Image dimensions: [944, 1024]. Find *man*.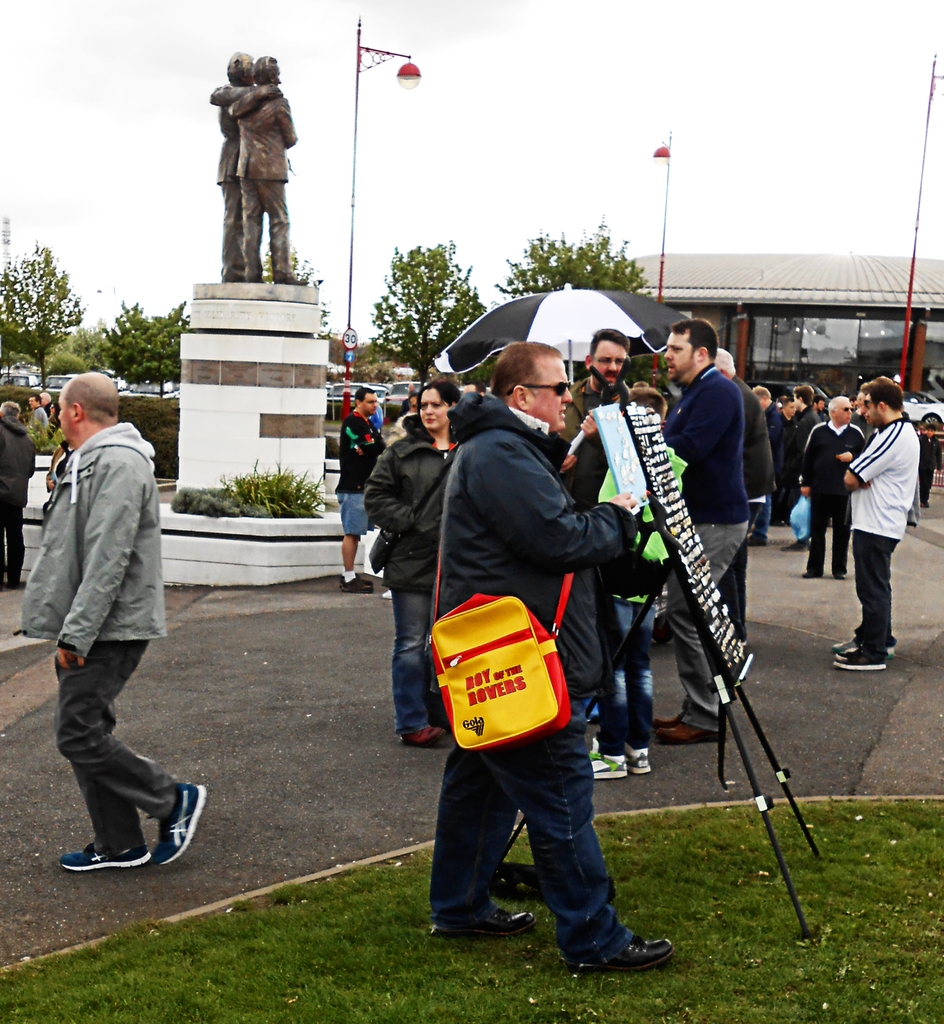
l=781, t=395, r=788, b=404.
